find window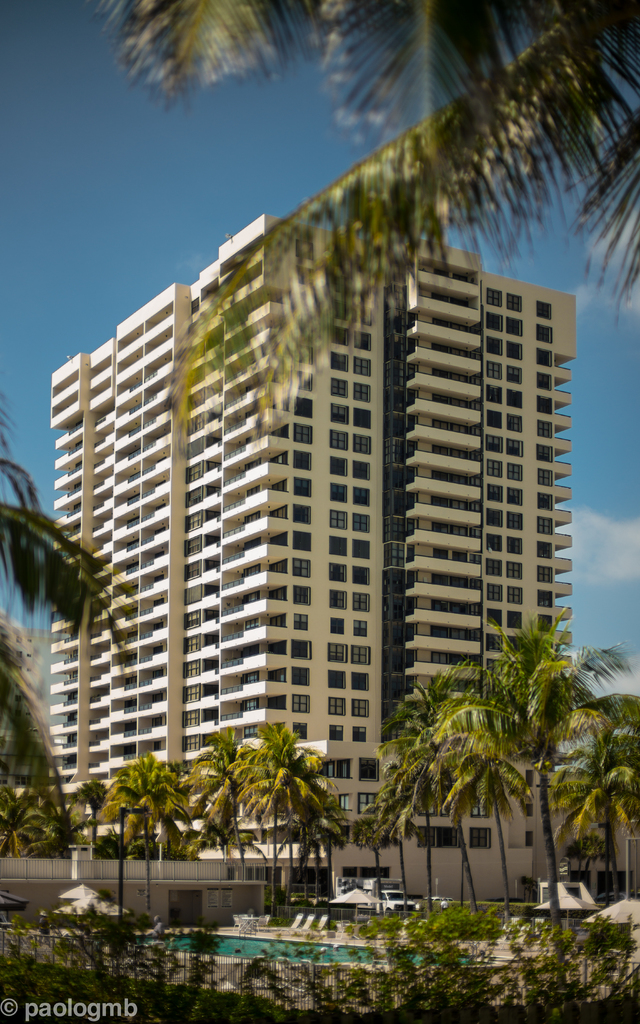
x1=470 y1=828 x2=492 y2=847
